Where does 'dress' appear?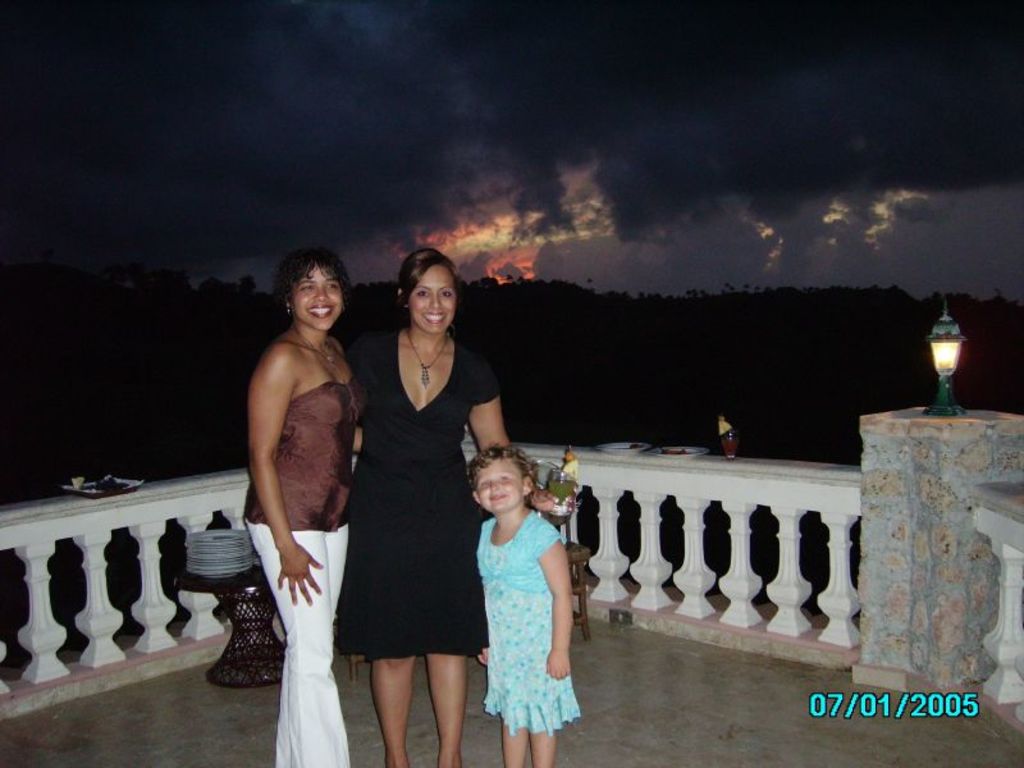
Appears at left=333, top=321, right=503, bottom=652.
